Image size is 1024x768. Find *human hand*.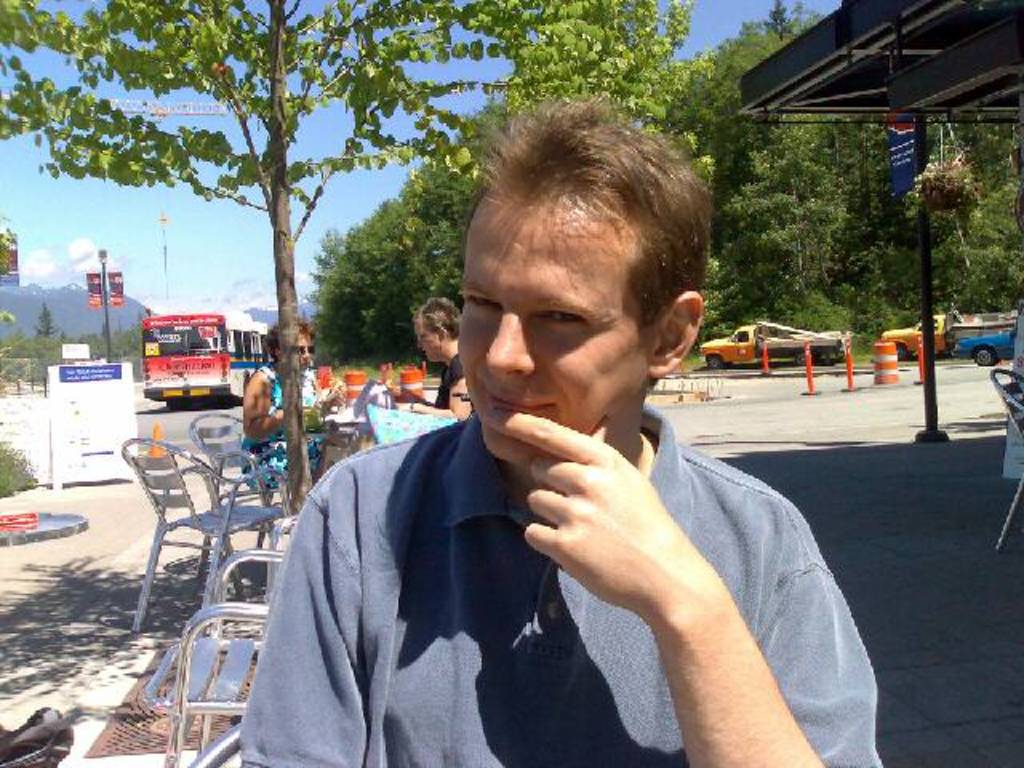
box(478, 381, 693, 581).
